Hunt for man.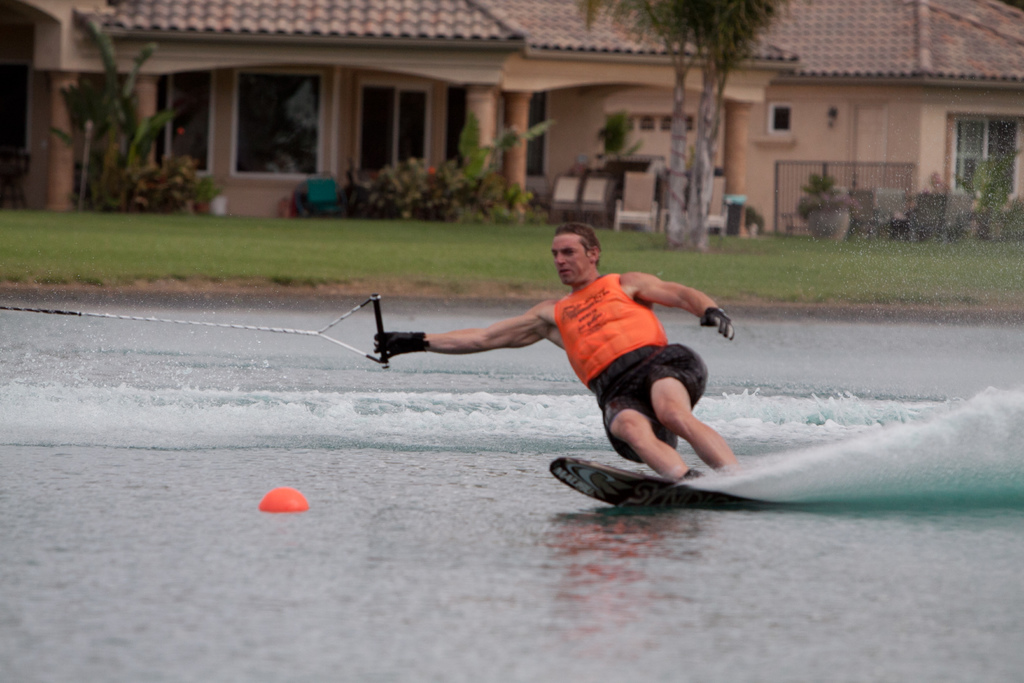
Hunted down at select_region(385, 225, 772, 492).
